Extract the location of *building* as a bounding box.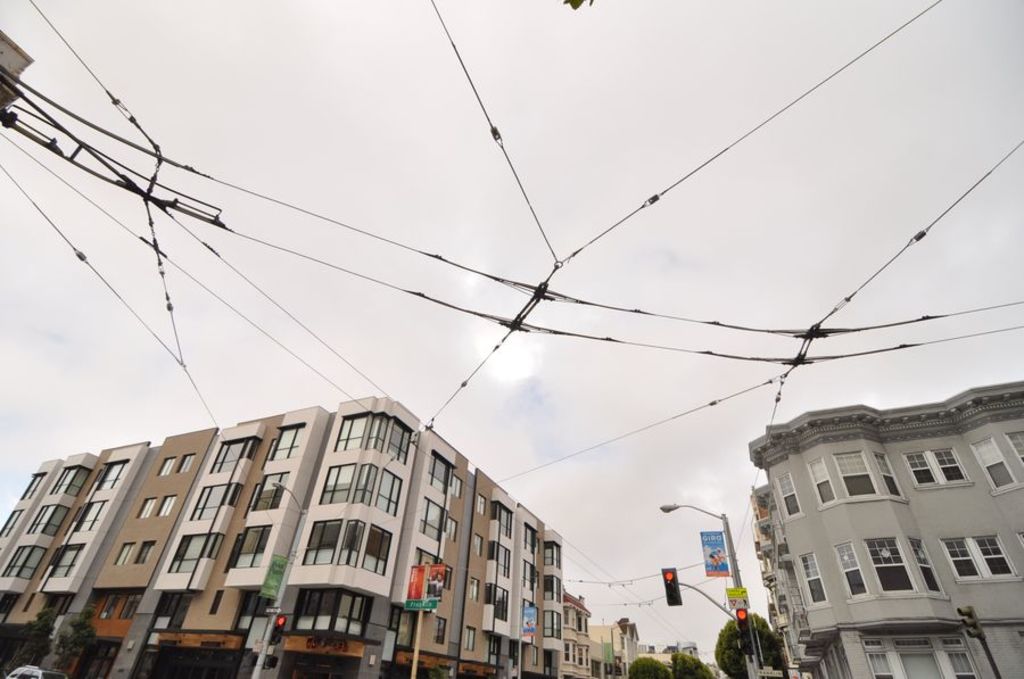
select_region(666, 639, 699, 659).
